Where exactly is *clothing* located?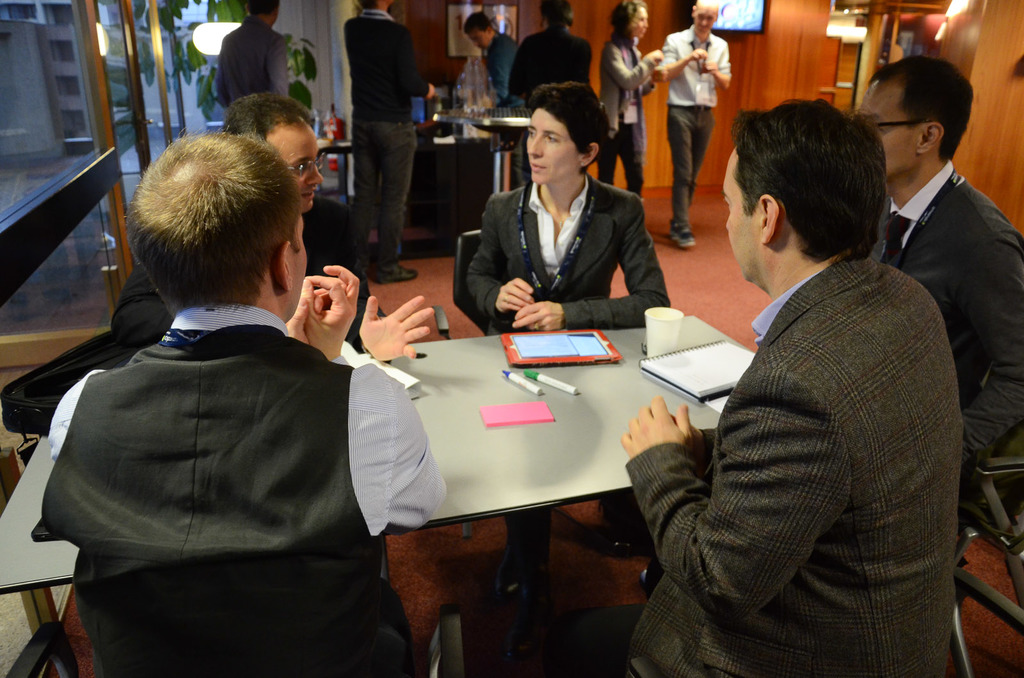
Its bounding box is x1=339 y1=12 x2=424 y2=271.
